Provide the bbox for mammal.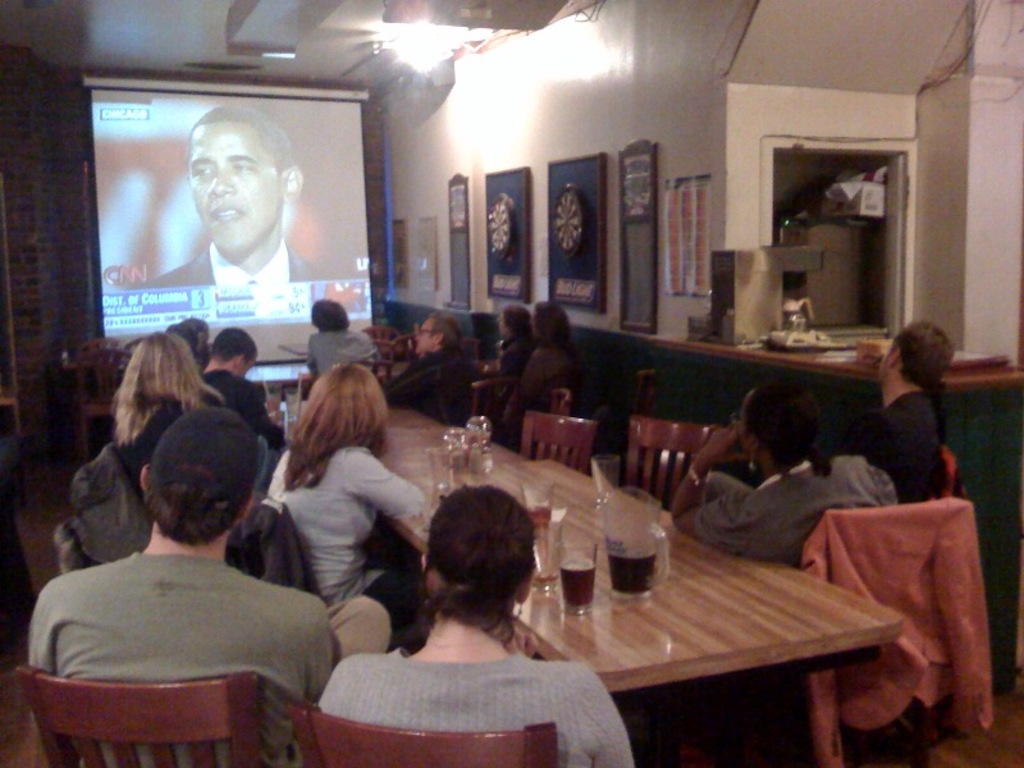
[left=483, top=301, right=539, bottom=385].
